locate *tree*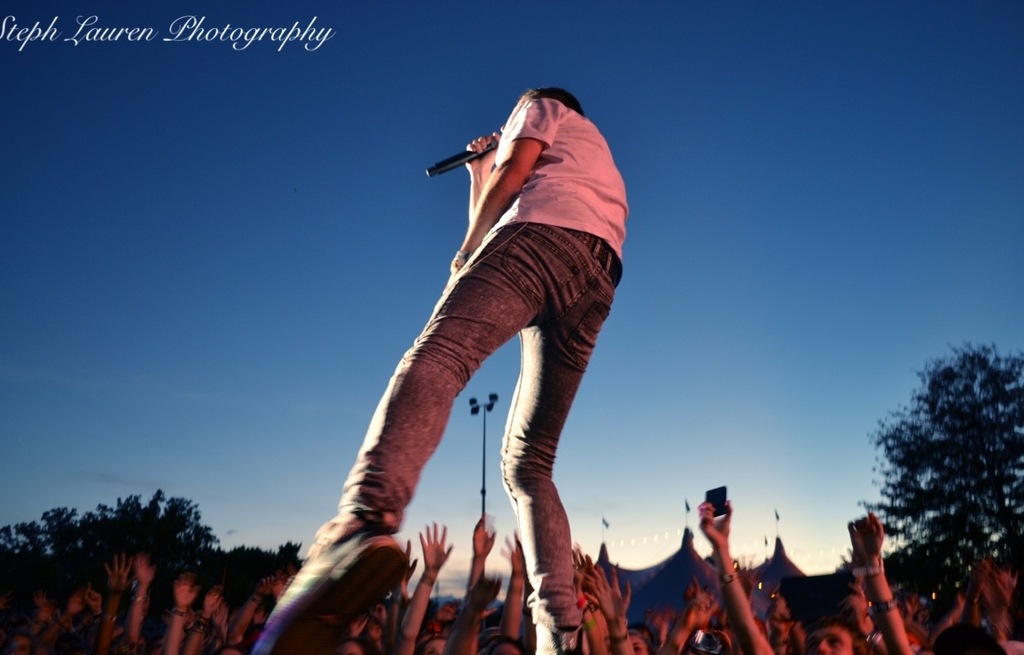
region(881, 325, 1019, 623)
